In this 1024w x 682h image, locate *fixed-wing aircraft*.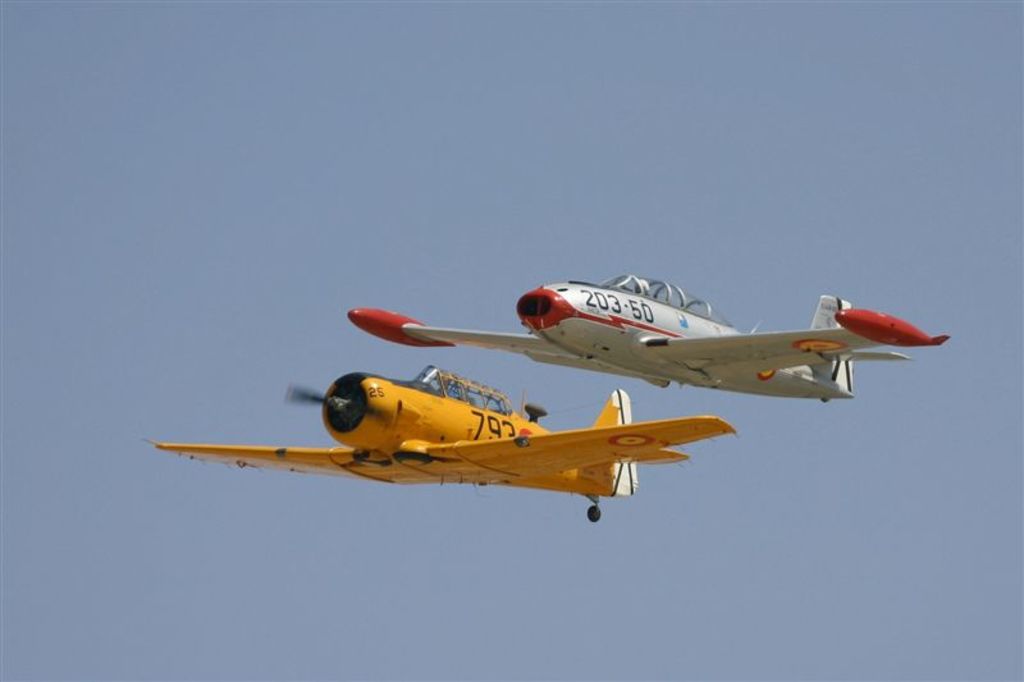
Bounding box: {"x1": 346, "y1": 273, "x2": 951, "y2": 400}.
